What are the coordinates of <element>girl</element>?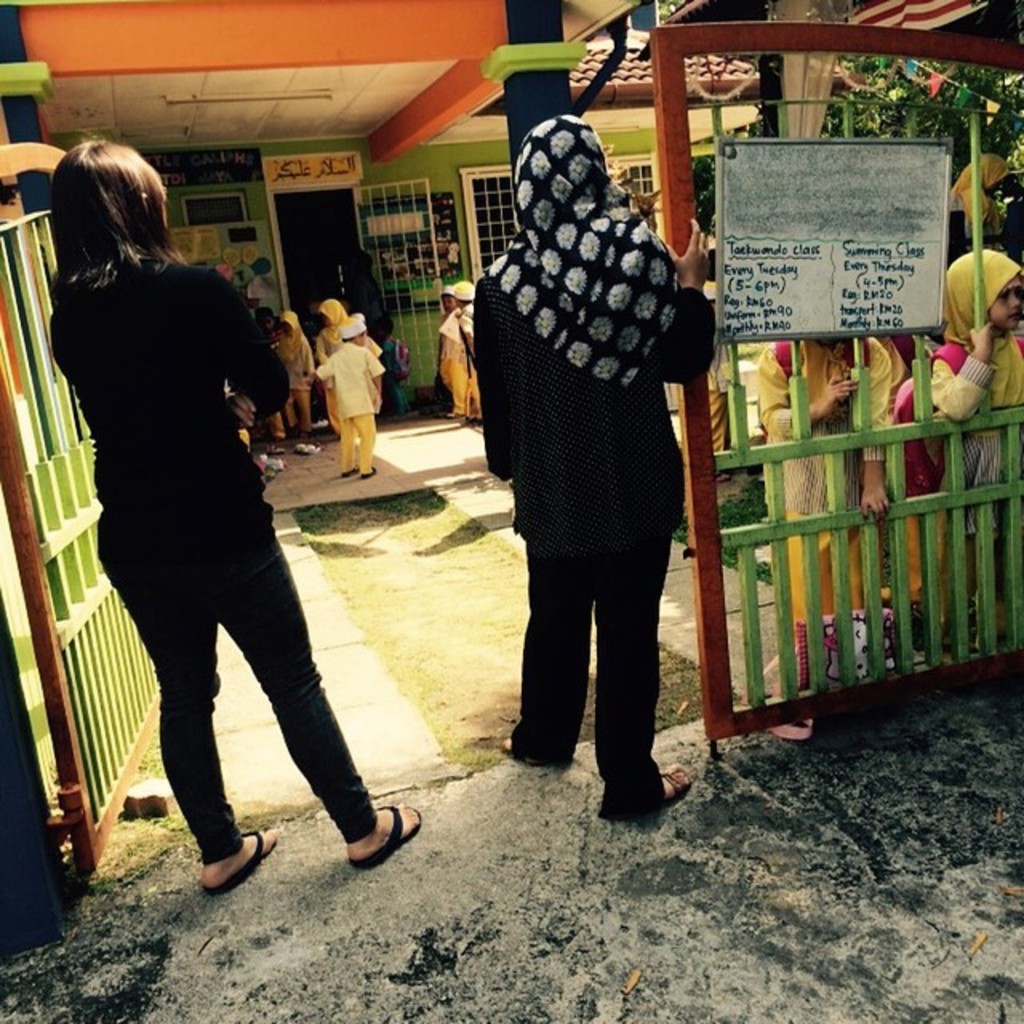
(925,245,1022,635).
